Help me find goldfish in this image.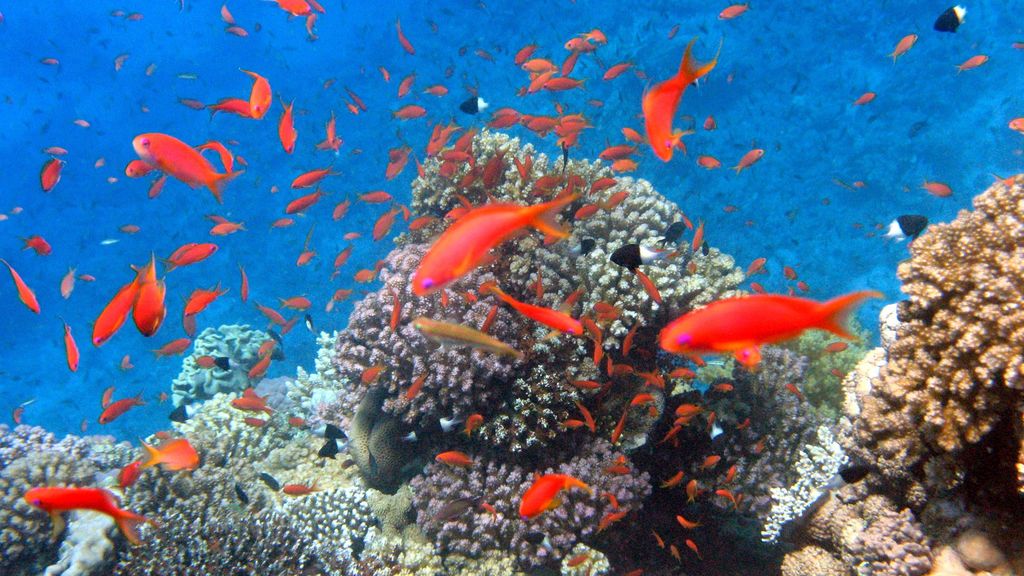
Found it: box(725, 145, 762, 176).
